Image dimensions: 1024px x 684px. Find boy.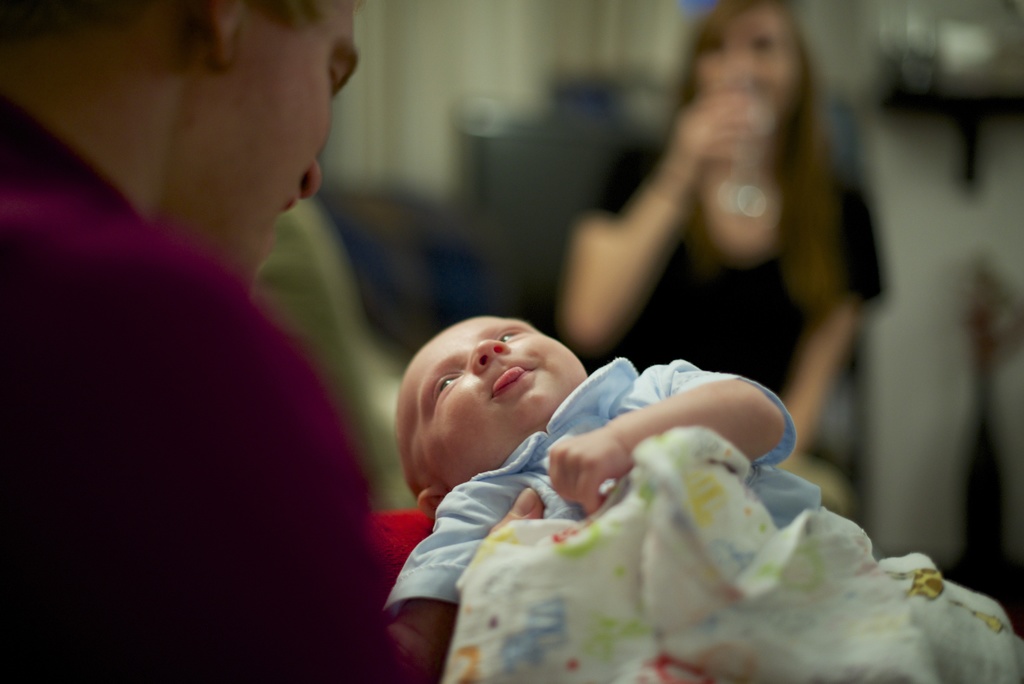
detection(375, 298, 845, 683).
